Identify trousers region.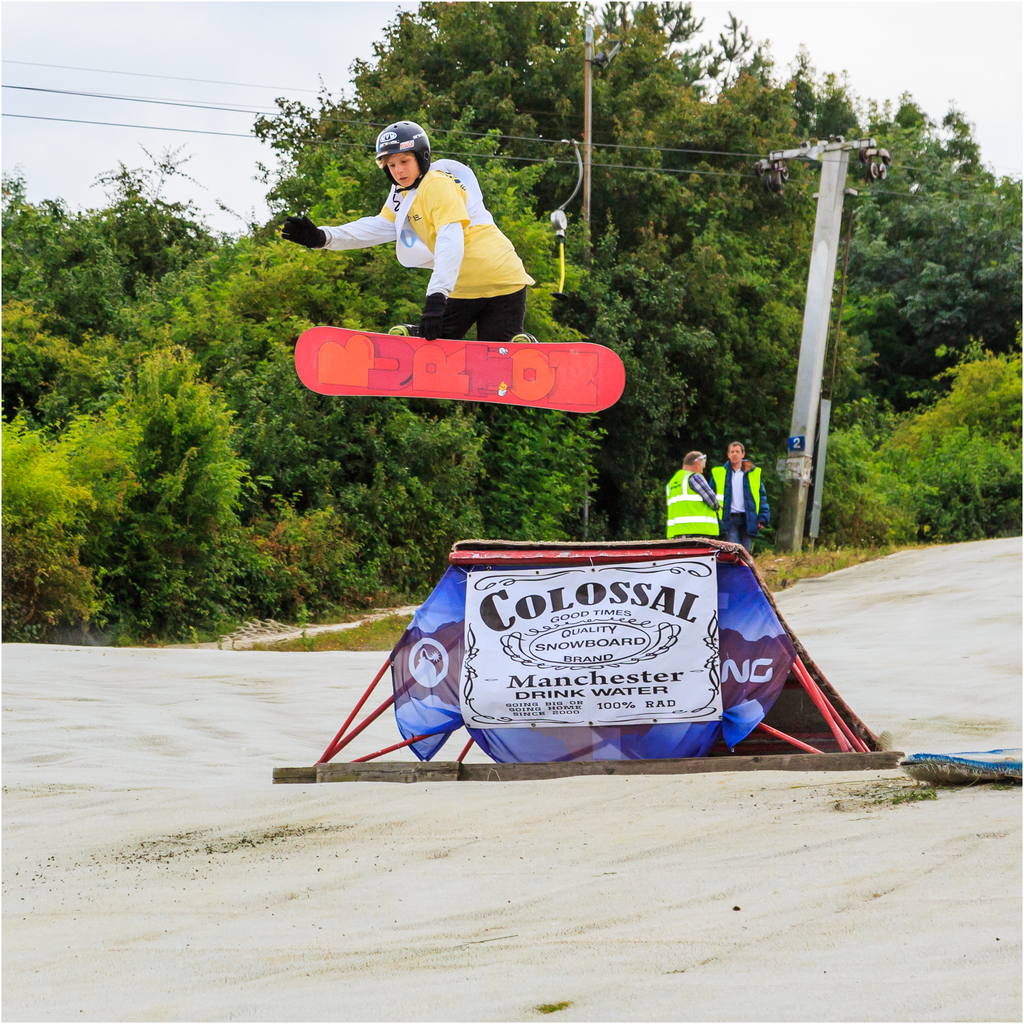
Region: [410, 283, 528, 344].
